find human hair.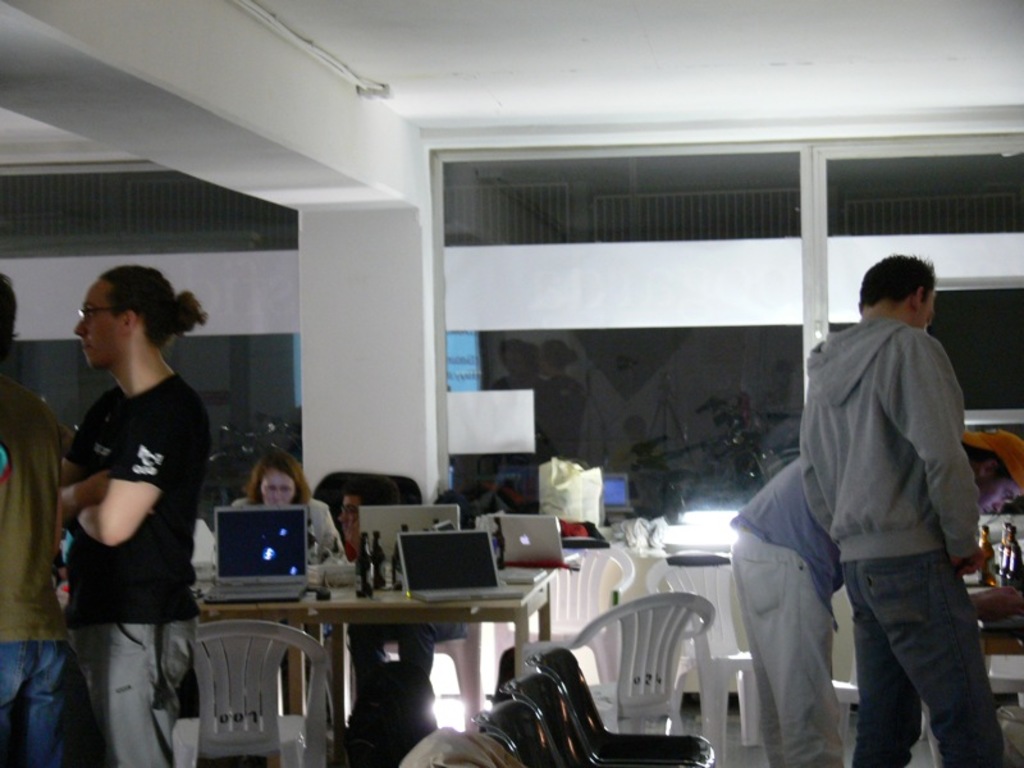
<box>246,445,311,508</box>.
